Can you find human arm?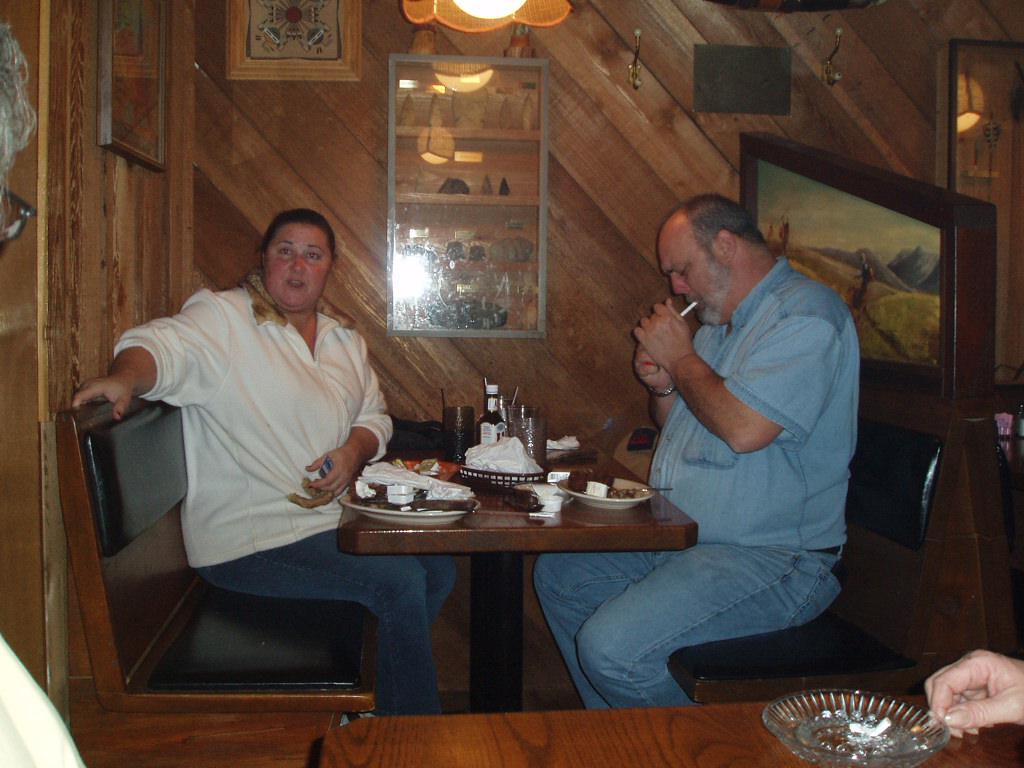
Yes, bounding box: 299 334 398 495.
